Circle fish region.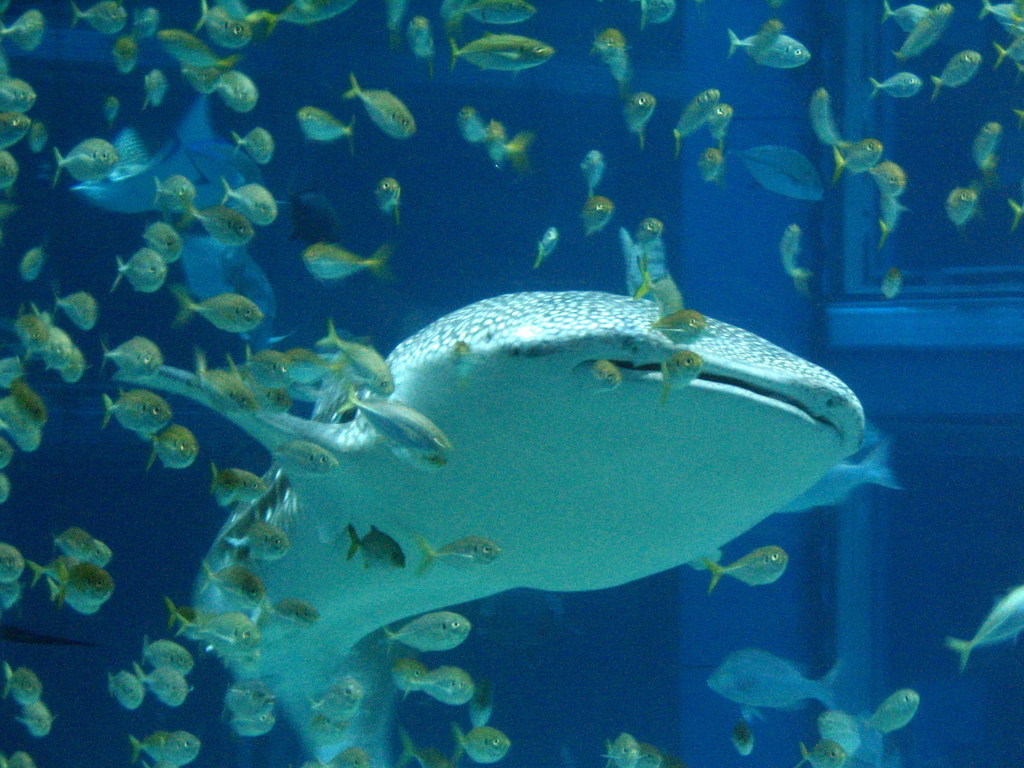
Region: box=[879, 1, 931, 33].
